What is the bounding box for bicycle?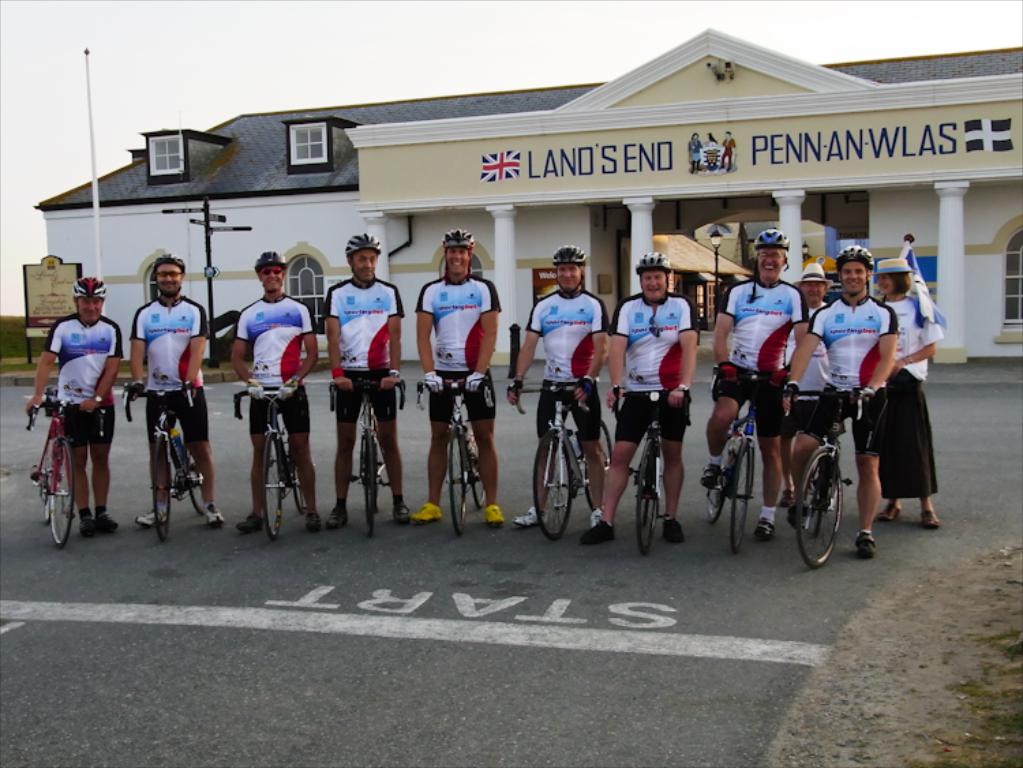
box=[608, 386, 693, 559].
